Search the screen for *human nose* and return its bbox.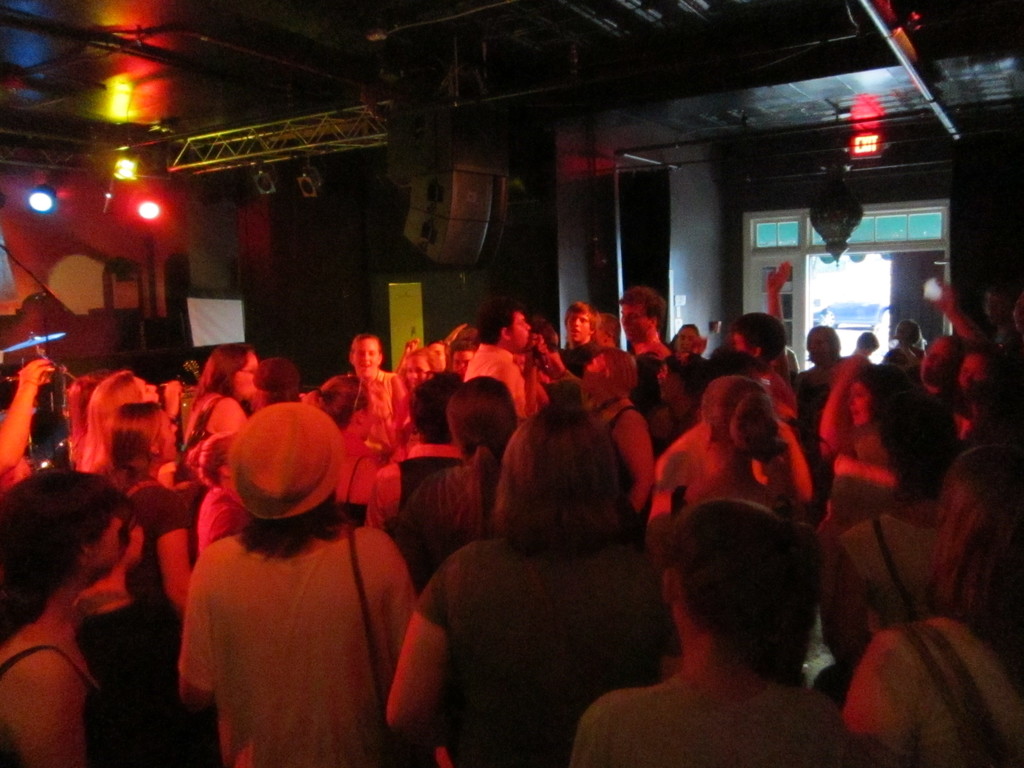
Found: (525,324,533,332).
